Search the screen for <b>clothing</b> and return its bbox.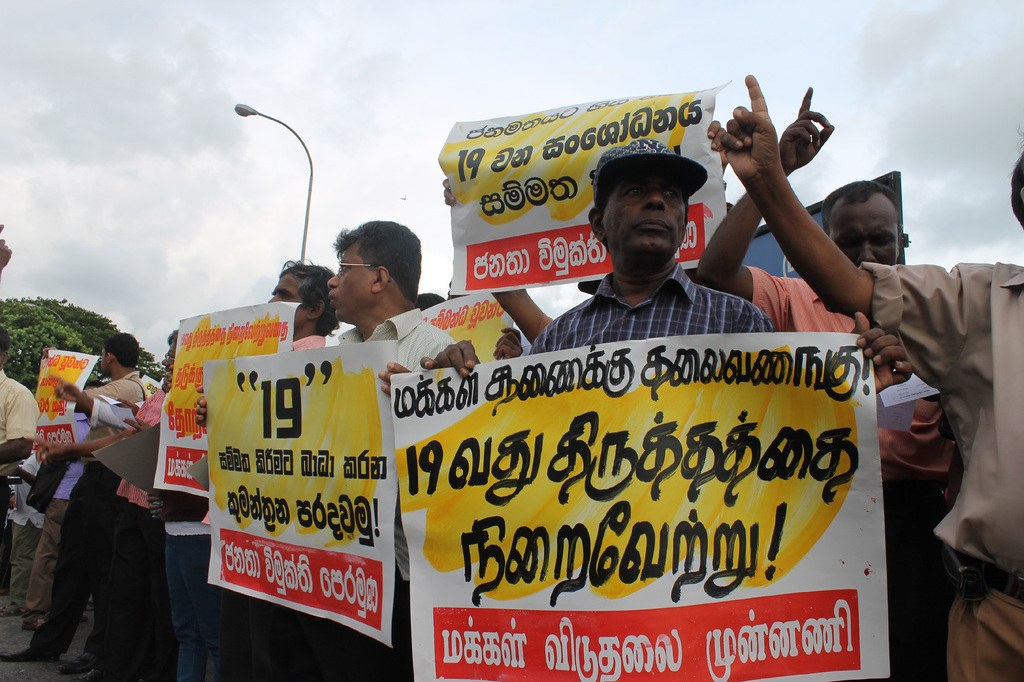
Found: 334, 298, 454, 369.
